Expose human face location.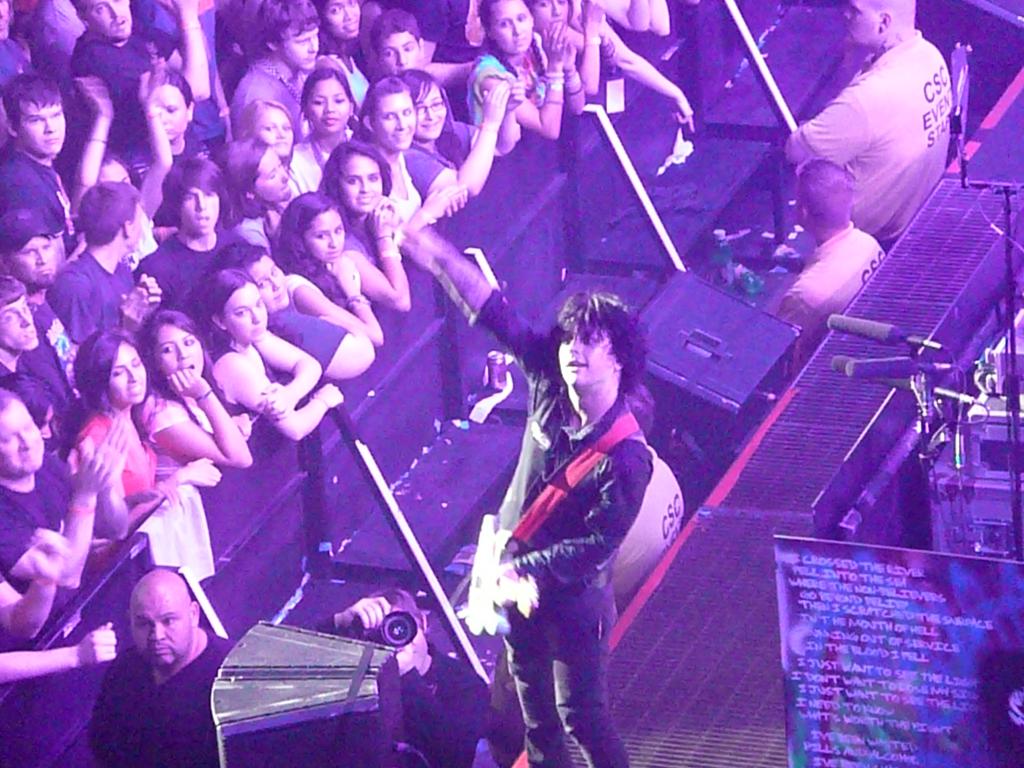
Exposed at [12, 233, 57, 284].
